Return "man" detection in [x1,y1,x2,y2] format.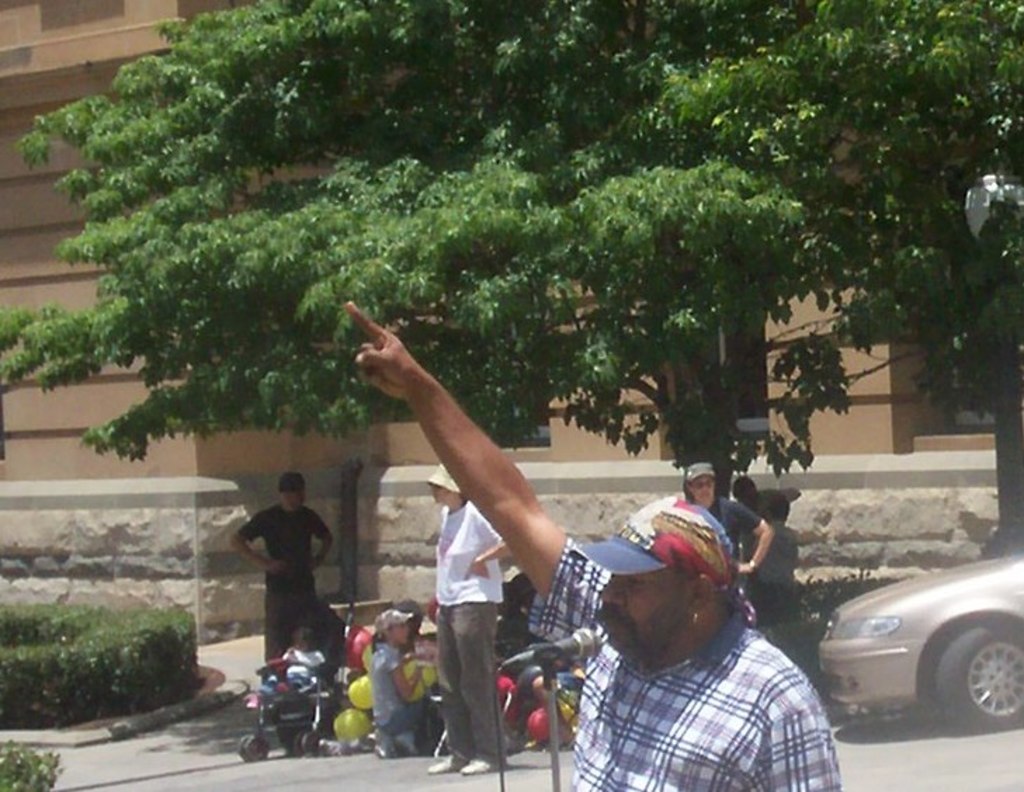
[424,466,511,777].
